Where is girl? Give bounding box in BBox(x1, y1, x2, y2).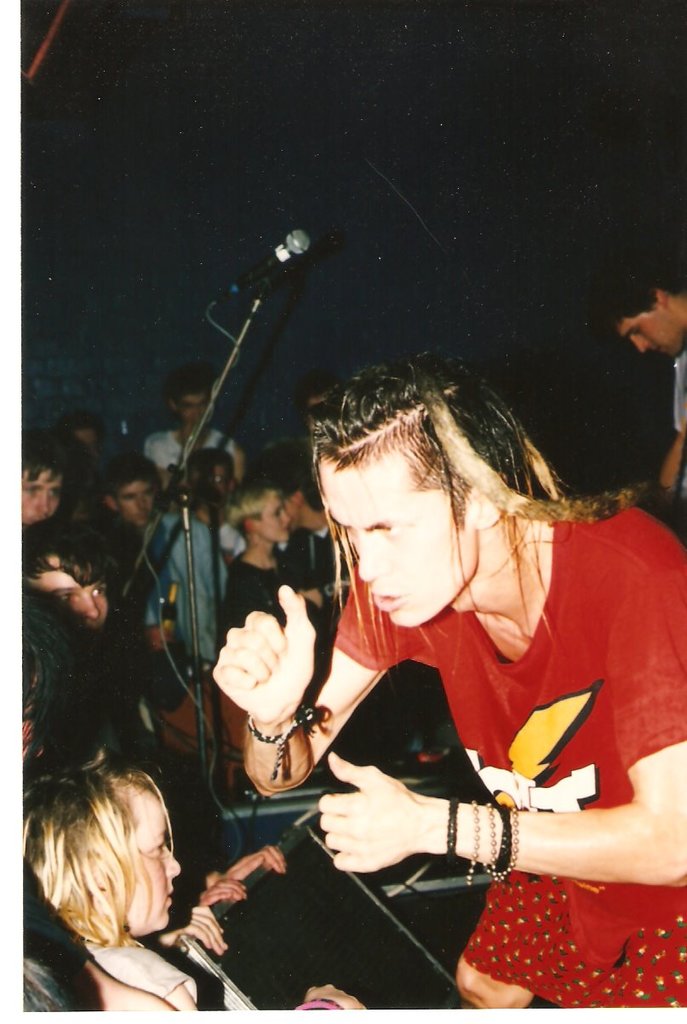
BBox(14, 743, 369, 1013).
